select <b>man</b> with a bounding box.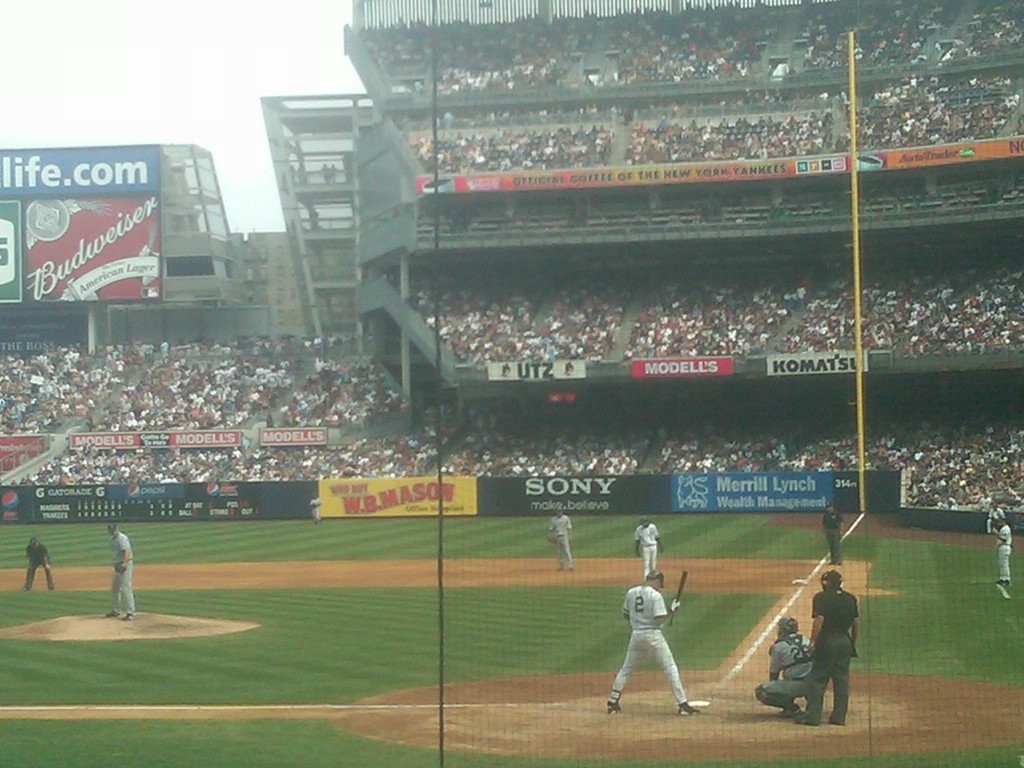
{"left": 981, "top": 504, "right": 1005, "bottom": 539}.
